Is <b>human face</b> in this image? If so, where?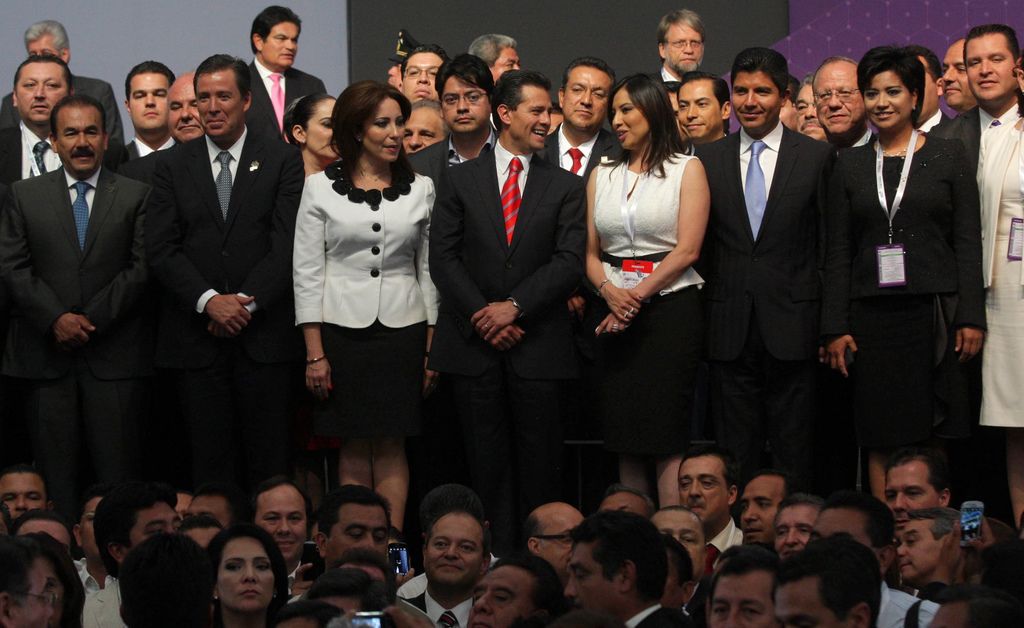
Yes, at left=17, top=62, right=67, bottom=122.
